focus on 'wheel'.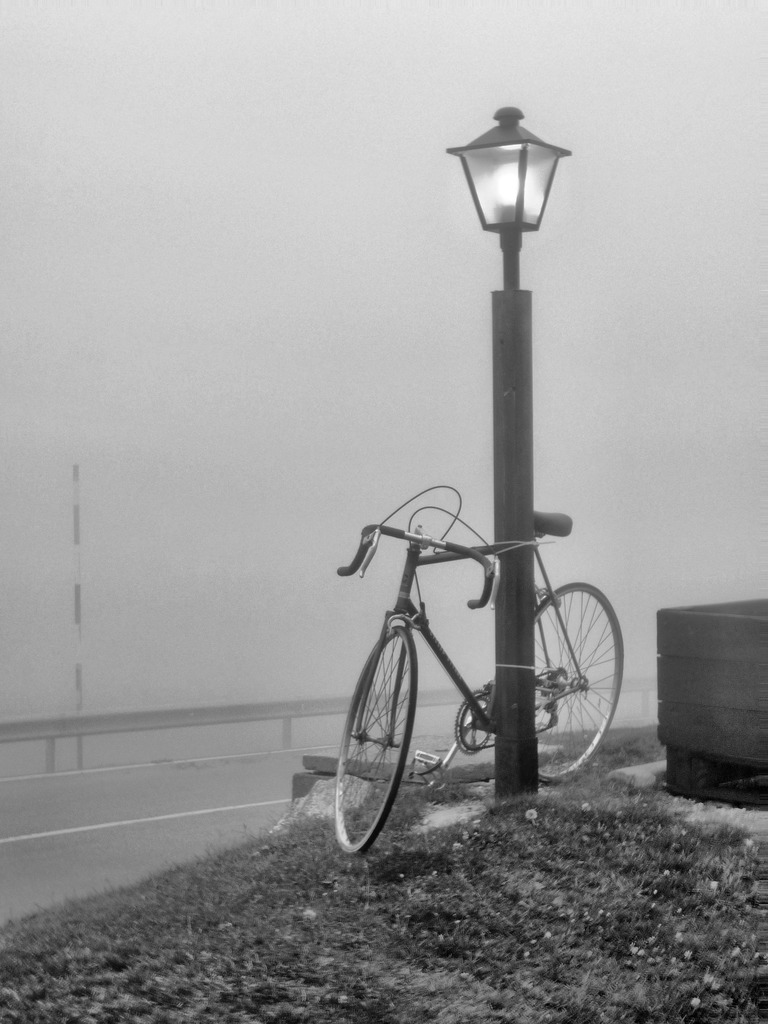
Focused at locate(531, 581, 625, 784).
